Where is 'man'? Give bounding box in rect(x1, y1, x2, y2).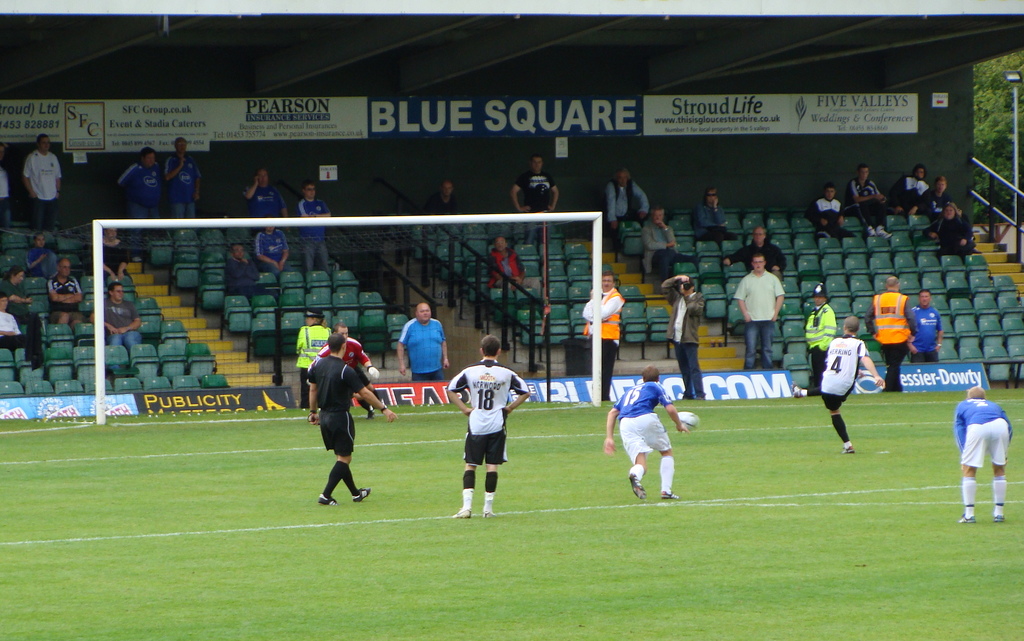
rect(793, 315, 887, 449).
